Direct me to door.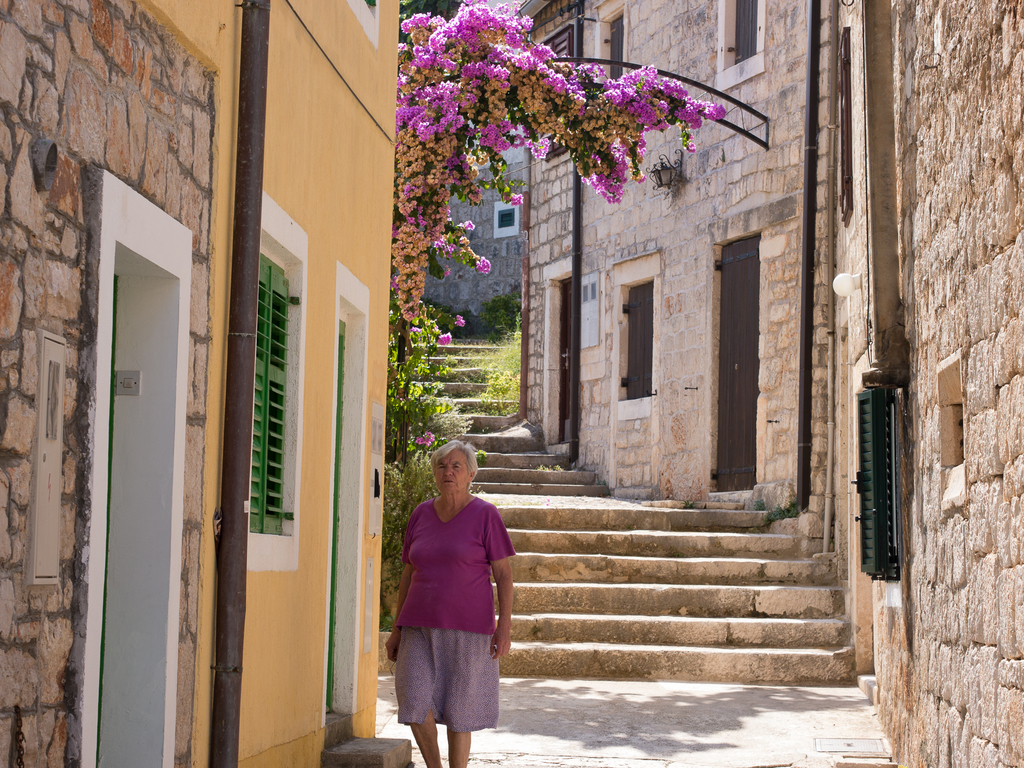
Direction: crop(711, 235, 760, 489).
